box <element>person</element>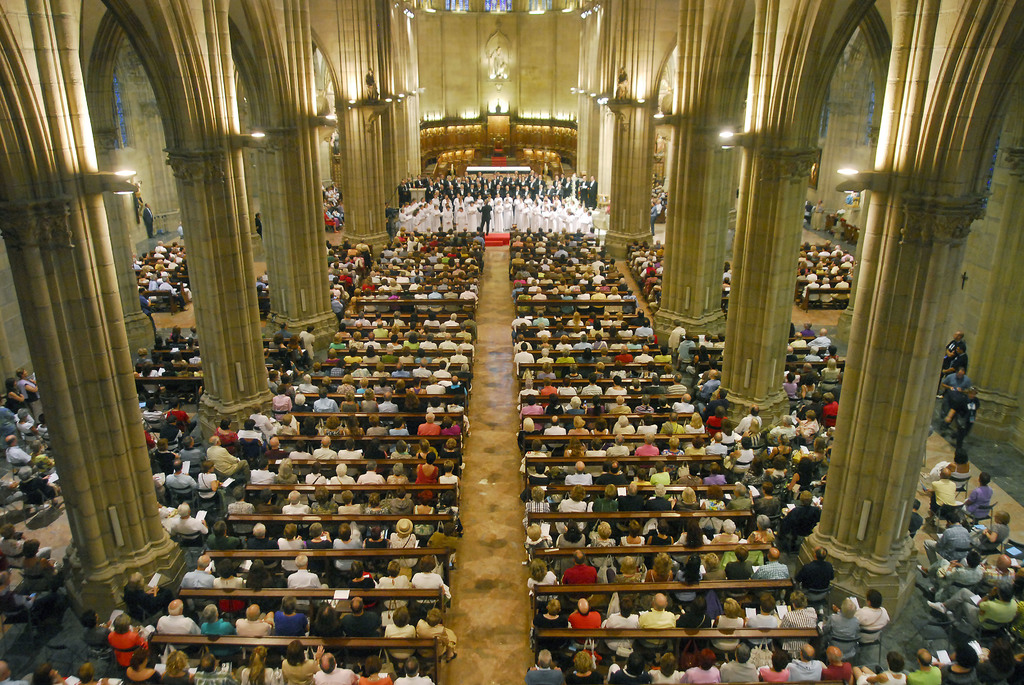
x1=426, y1=613, x2=459, y2=661
